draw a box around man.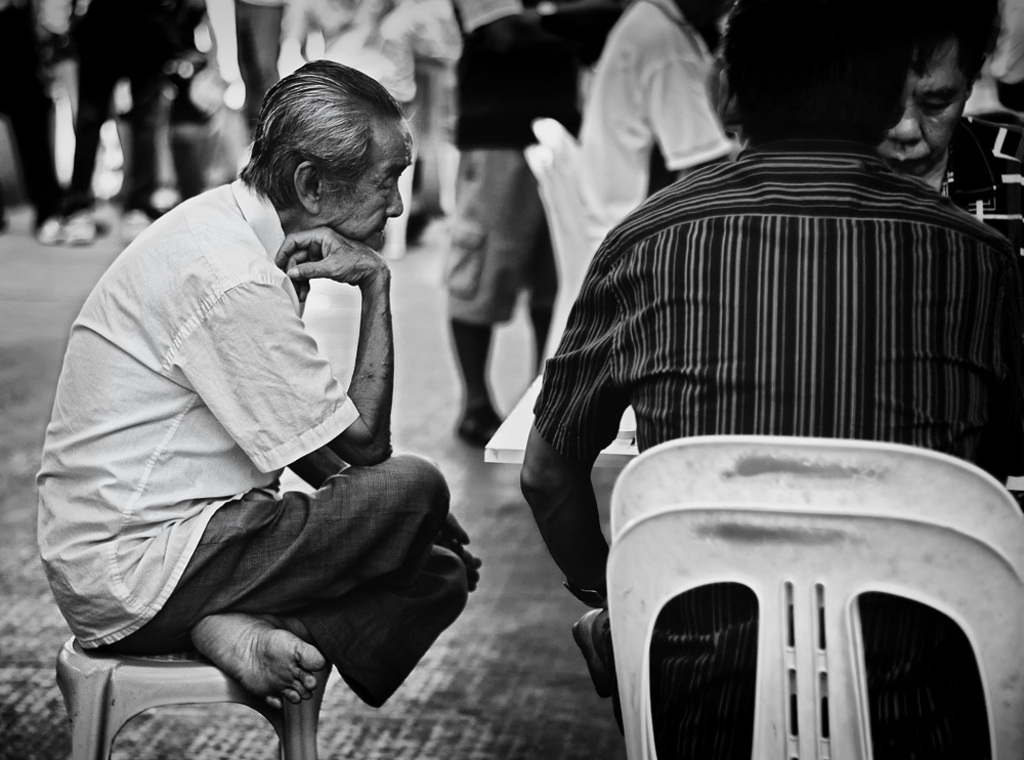
(517, 0, 1023, 759).
